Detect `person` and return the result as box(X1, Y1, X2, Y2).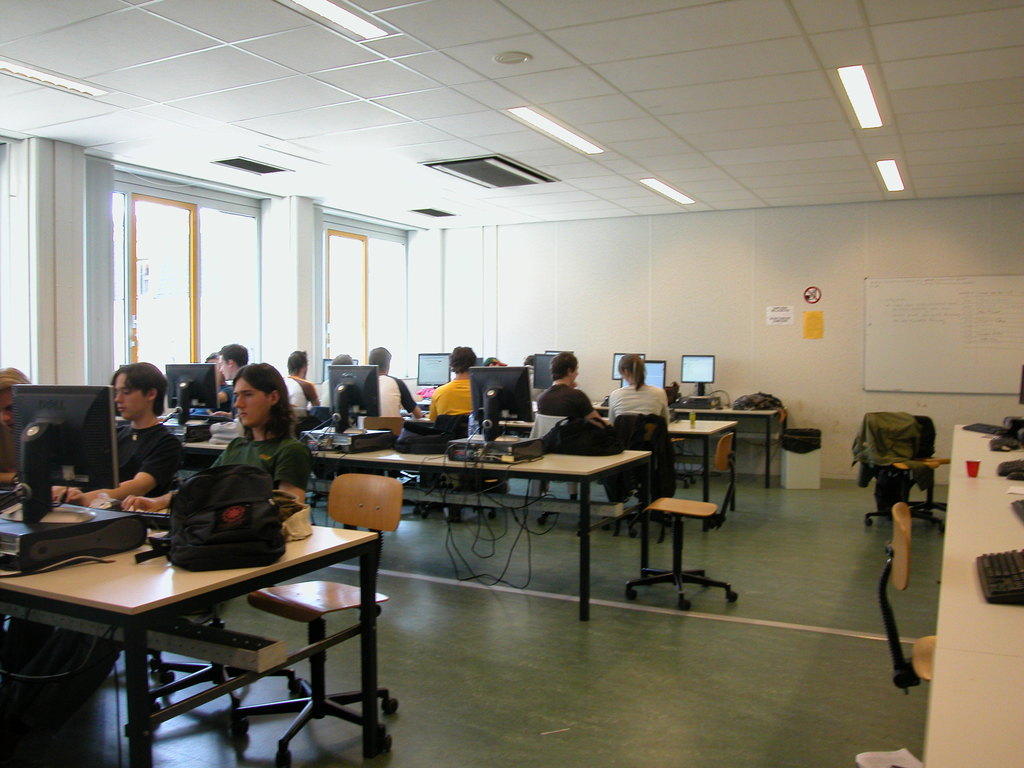
box(533, 352, 614, 502).
